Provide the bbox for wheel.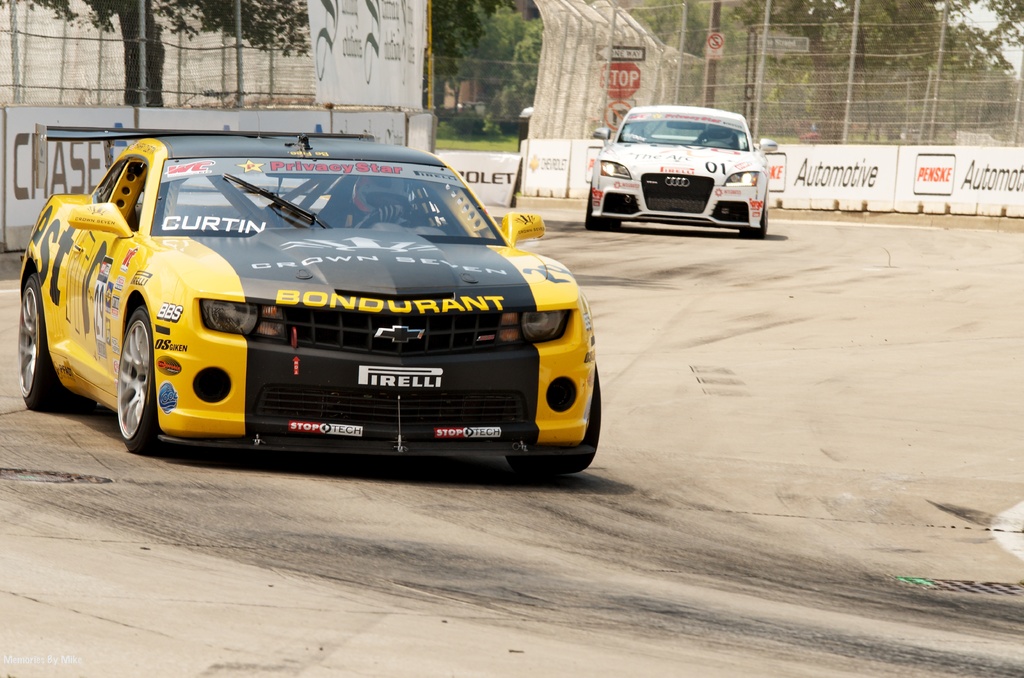
rect(579, 183, 620, 229).
